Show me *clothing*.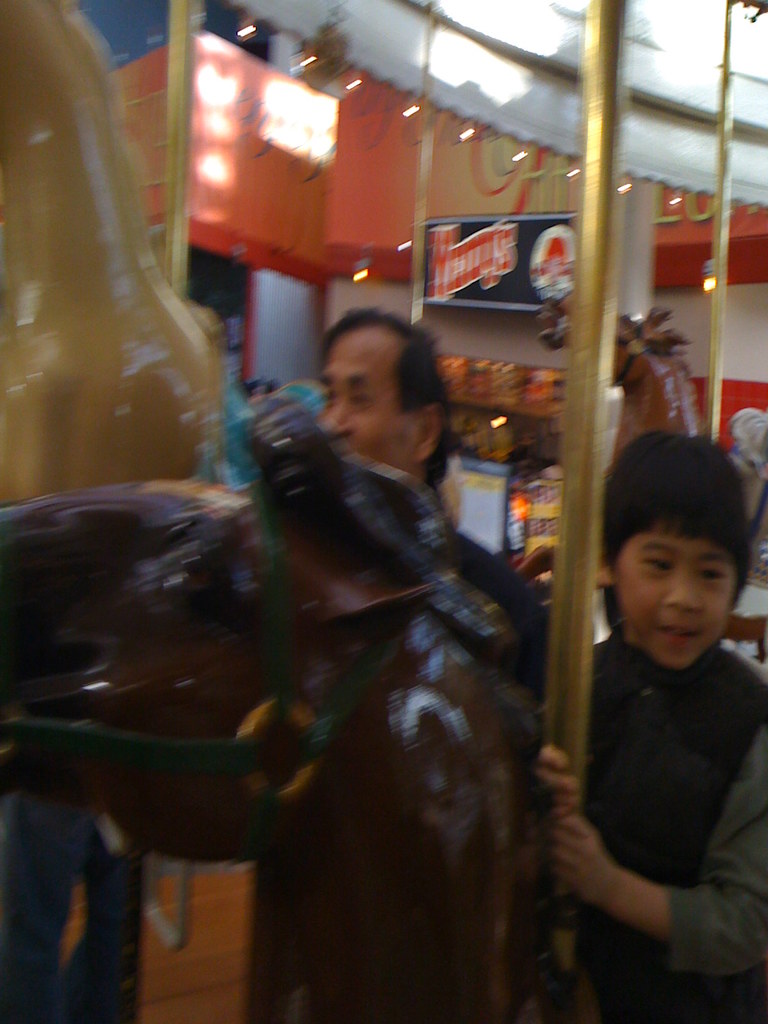
*clothing* is here: (x1=573, y1=630, x2=767, y2=1023).
